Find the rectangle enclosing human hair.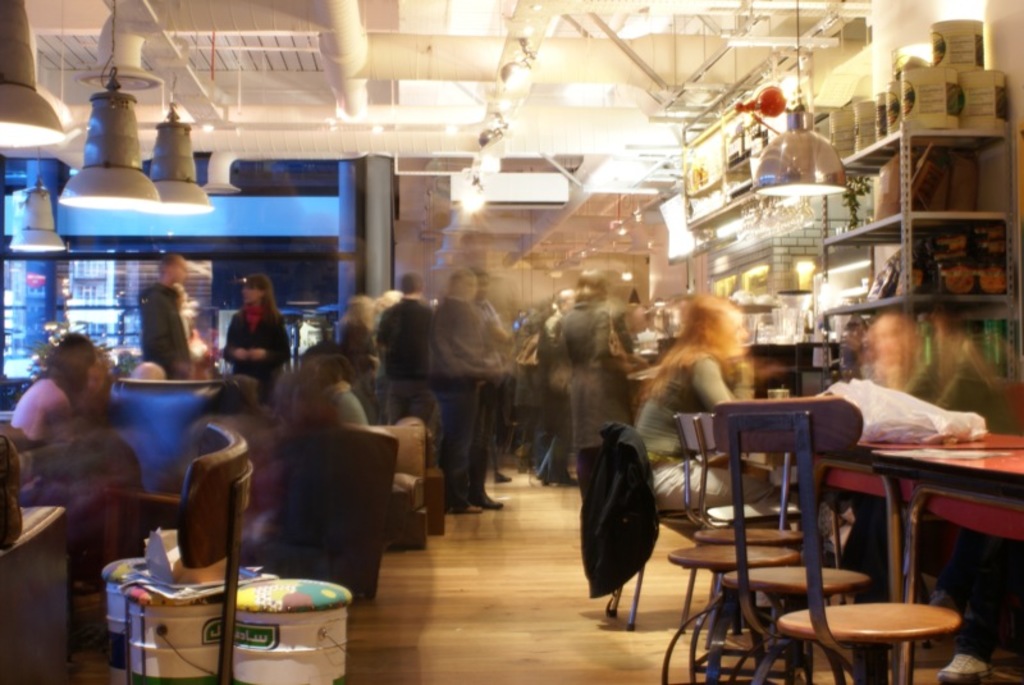
[x1=35, y1=332, x2=95, y2=401].
